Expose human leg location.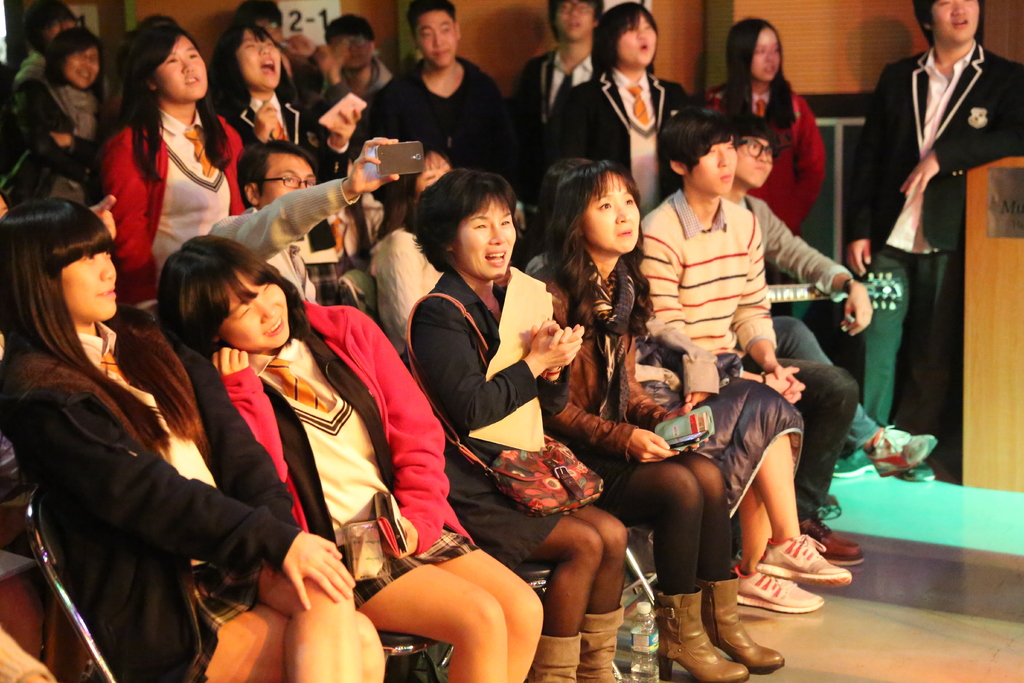
Exposed at rect(544, 498, 616, 682).
